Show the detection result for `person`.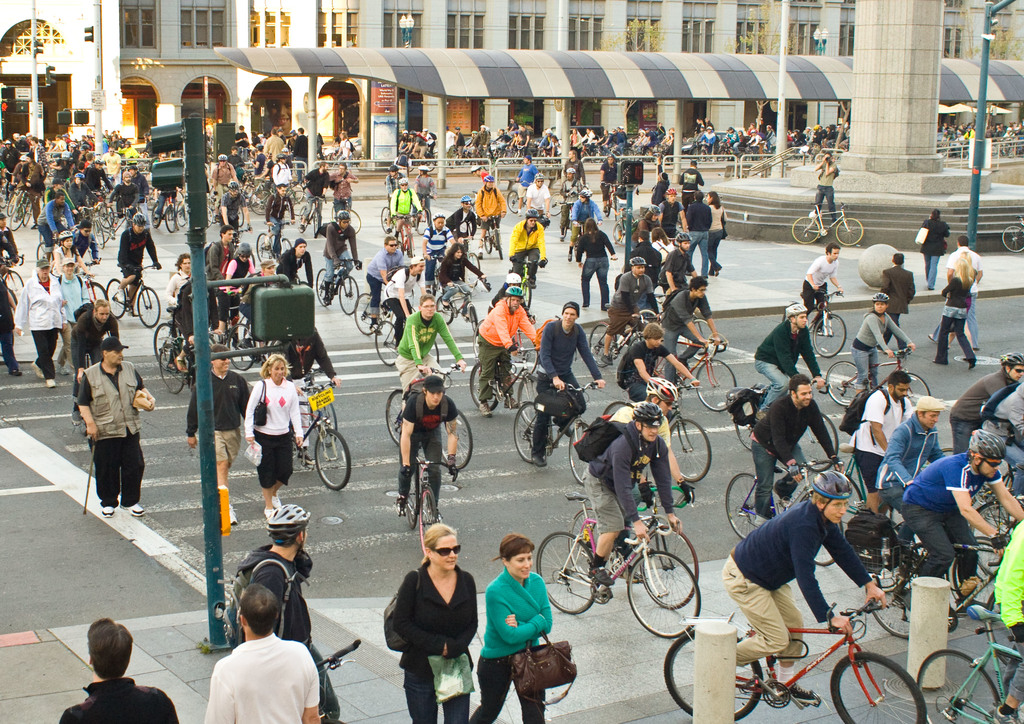
x1=943 y1=237 x2=985 y2=353.
